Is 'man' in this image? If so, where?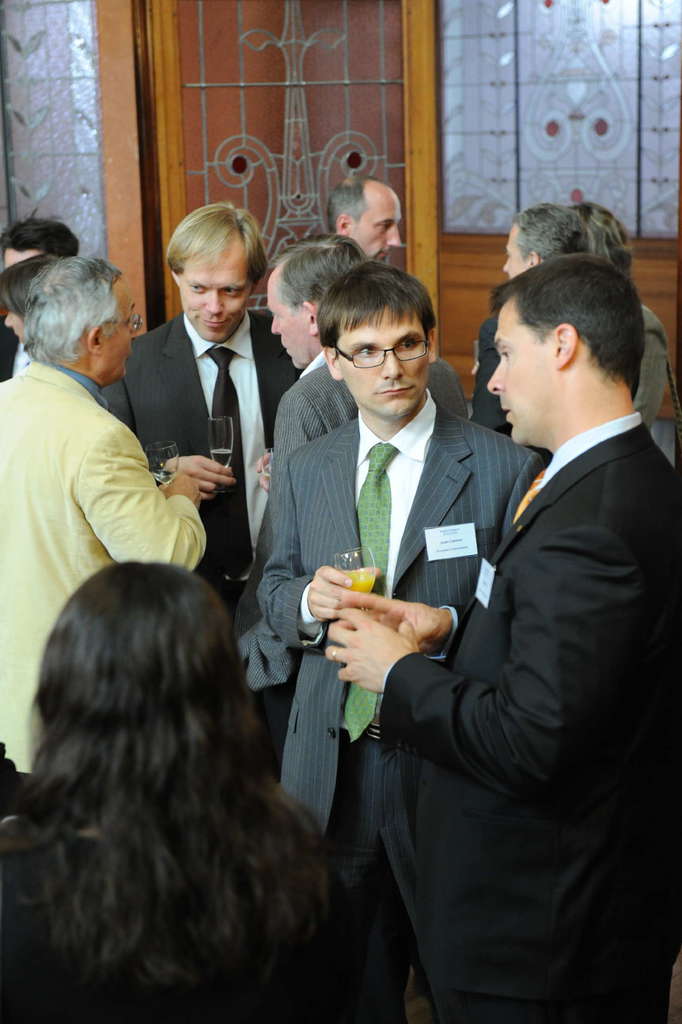
Yes, at [x1=579, y1=200, x2=673, y2=428].
